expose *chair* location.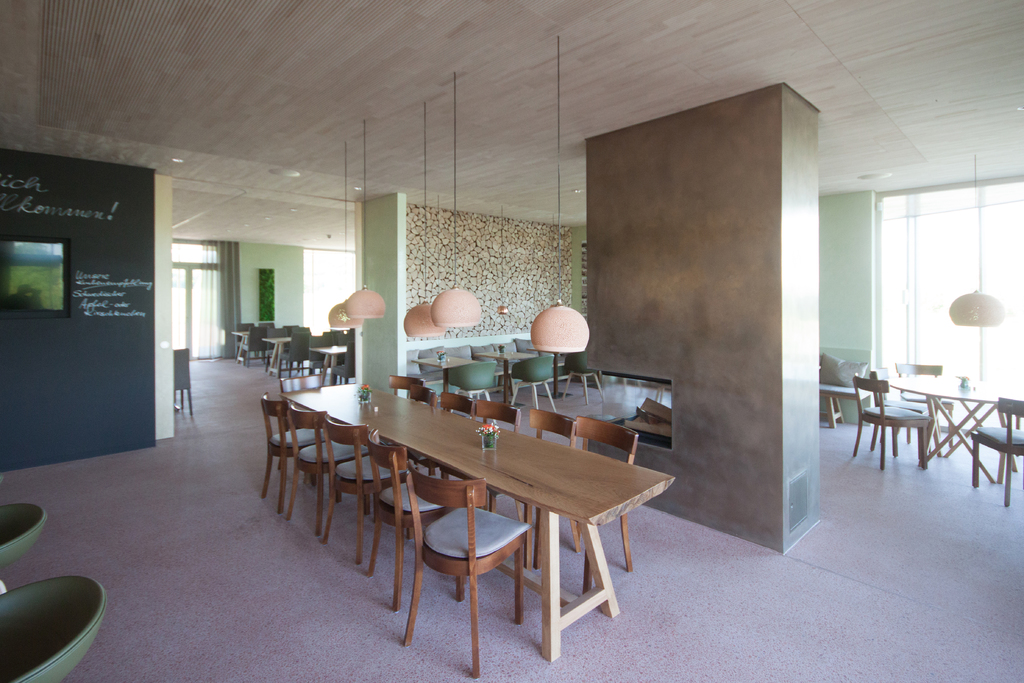
Exposed at <bbox>273, 331, 314, 382</bbox>.
